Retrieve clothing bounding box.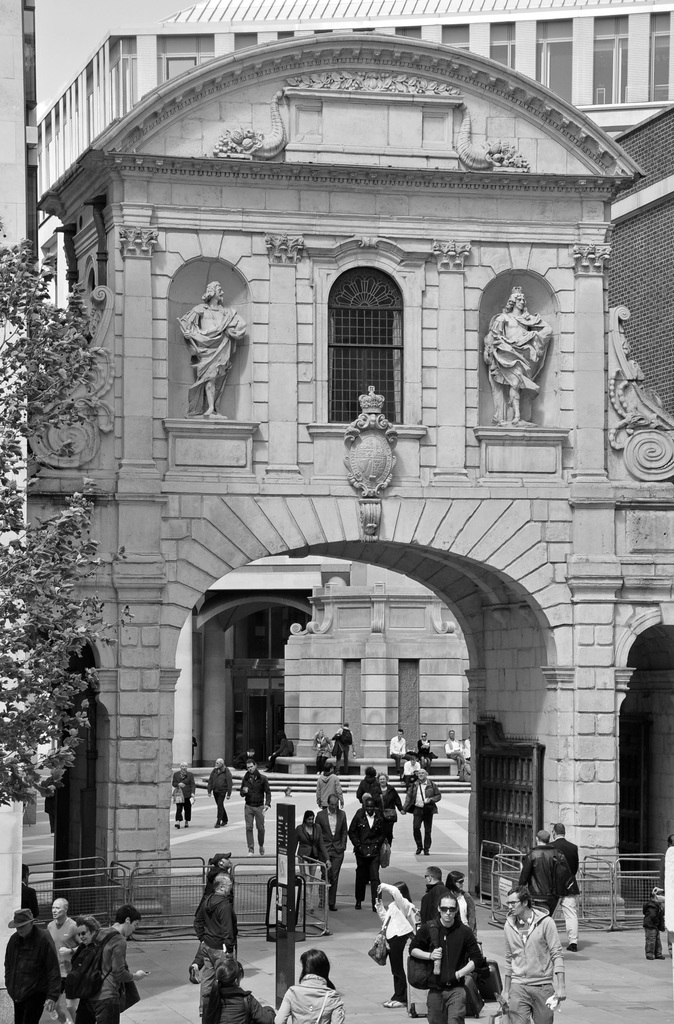
Bounding box: [x1=197, y1=888, x2=246, y2=991].
